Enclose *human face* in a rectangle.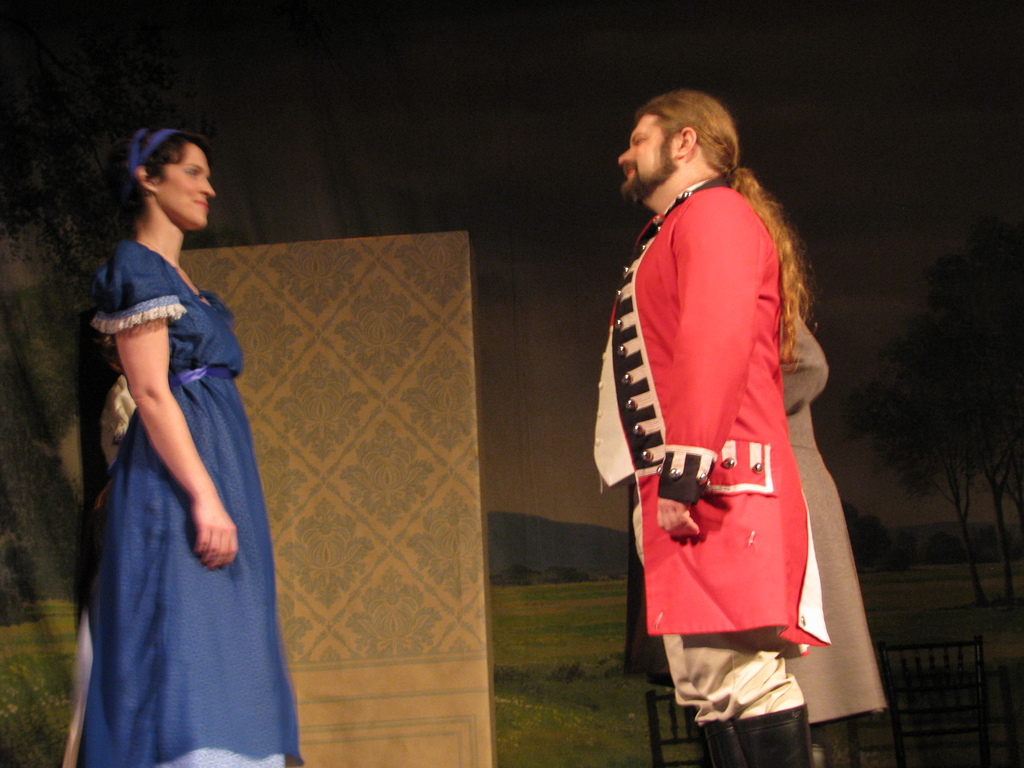
156/141/215/228.
